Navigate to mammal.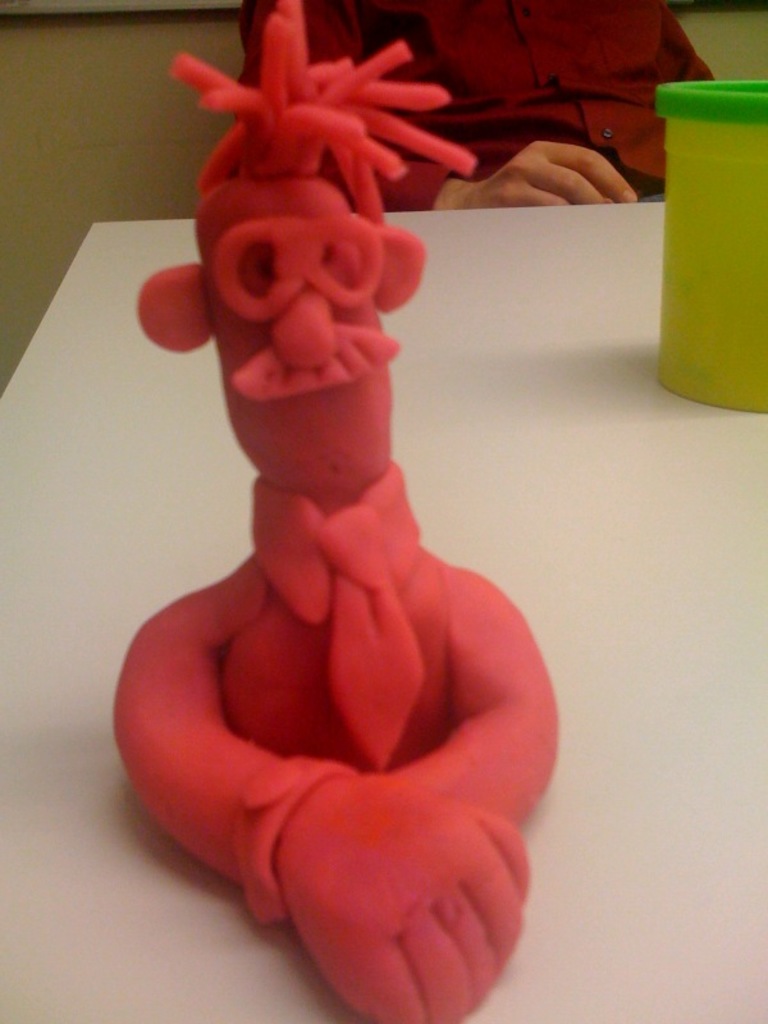
Navigation target: pyautogui.locateOnScreen(233, 0, 723, 214).
